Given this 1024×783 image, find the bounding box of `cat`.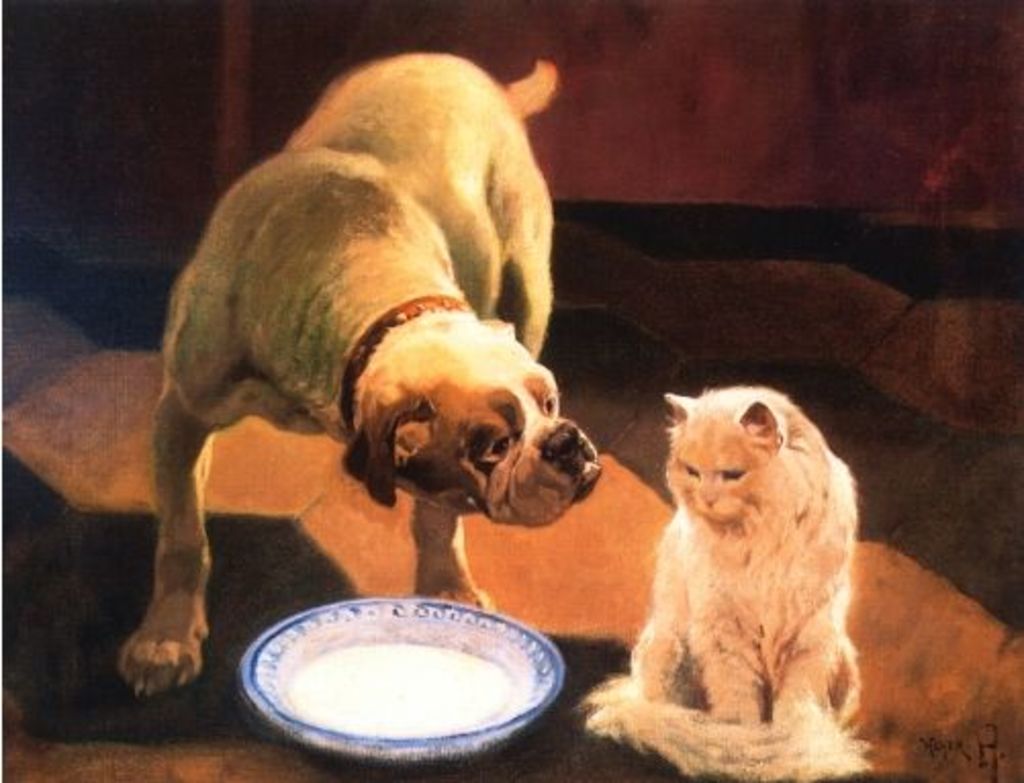
x1=570 y1=380 x2=860 y2=781.
